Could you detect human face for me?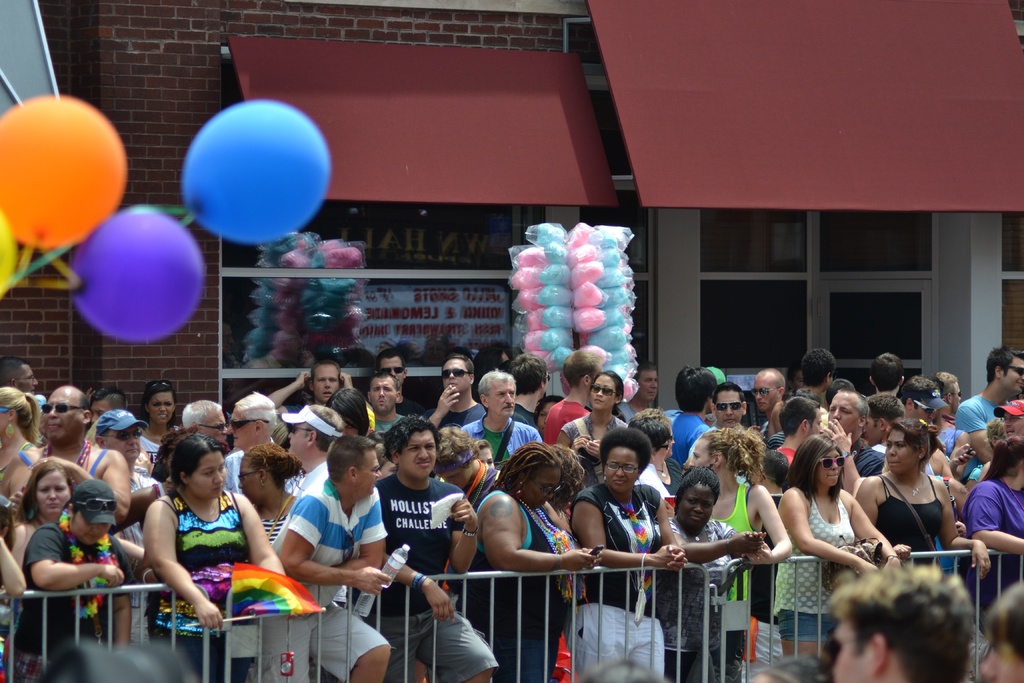
Detection result: bbox=[401, 431, 436, 480].
